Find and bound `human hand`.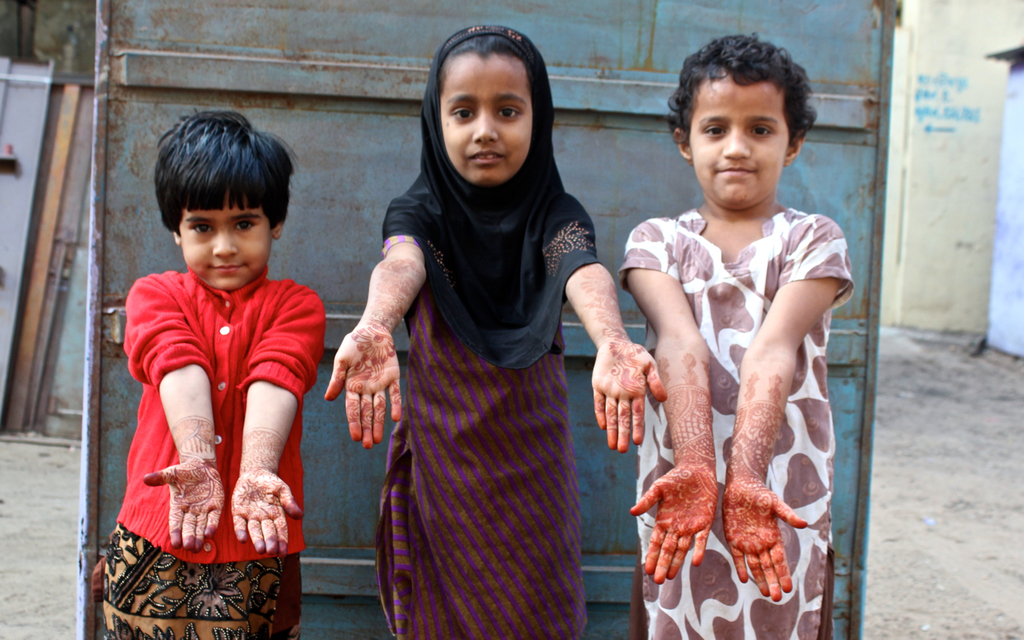
Bound: (x1=229, y1=465, x2=304, y2=562).
